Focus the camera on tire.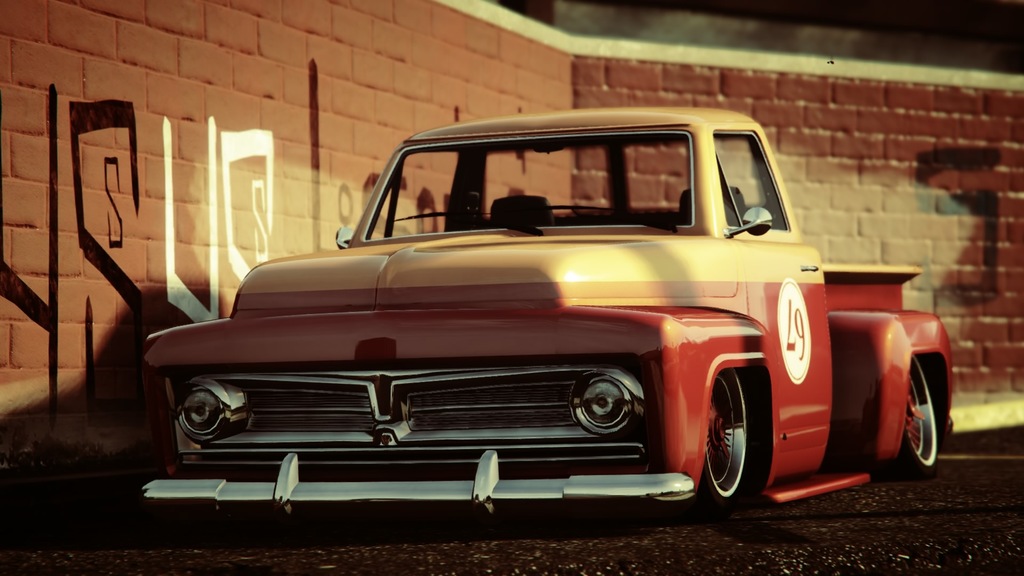
Focus region: {"x1": 902, "y1": 356, "x2": 945, "y2": 474}.
